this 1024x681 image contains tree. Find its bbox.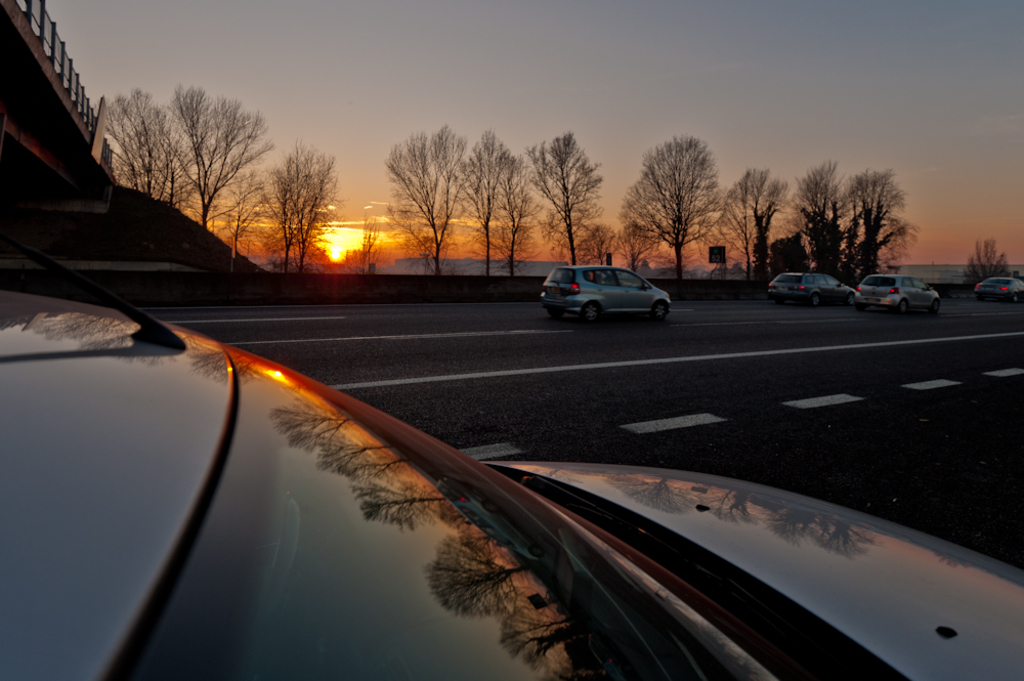
353, 211, 382, 276.
